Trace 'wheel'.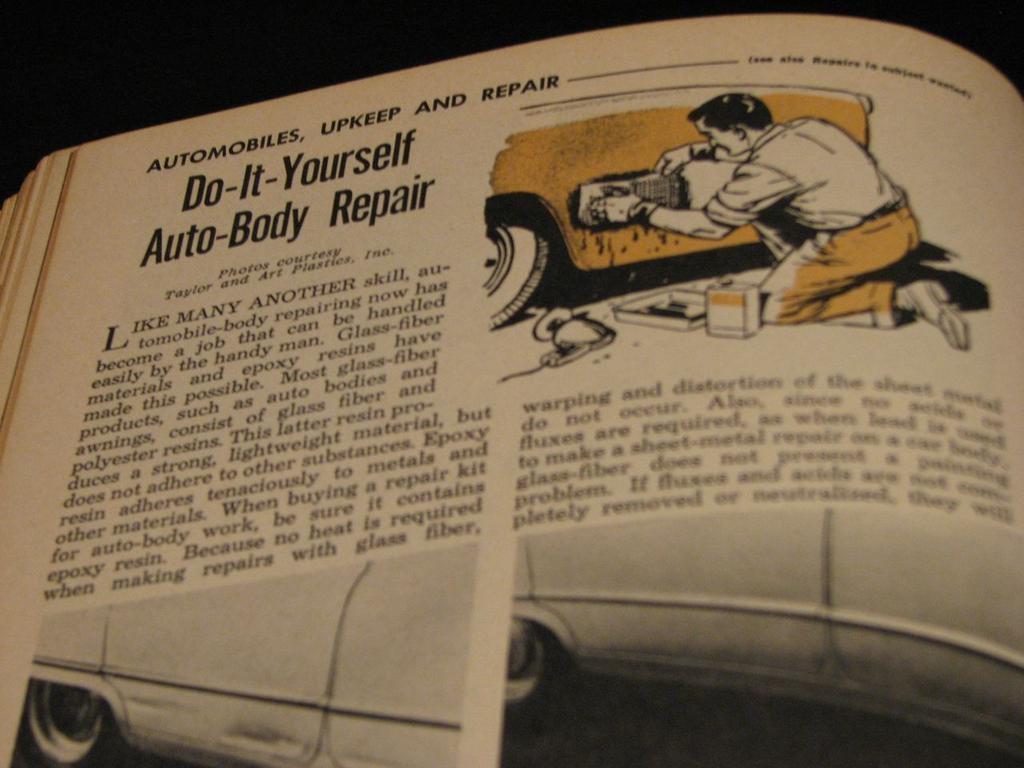
Traced to x1=478, y1=204, x2=548, y2=332.
